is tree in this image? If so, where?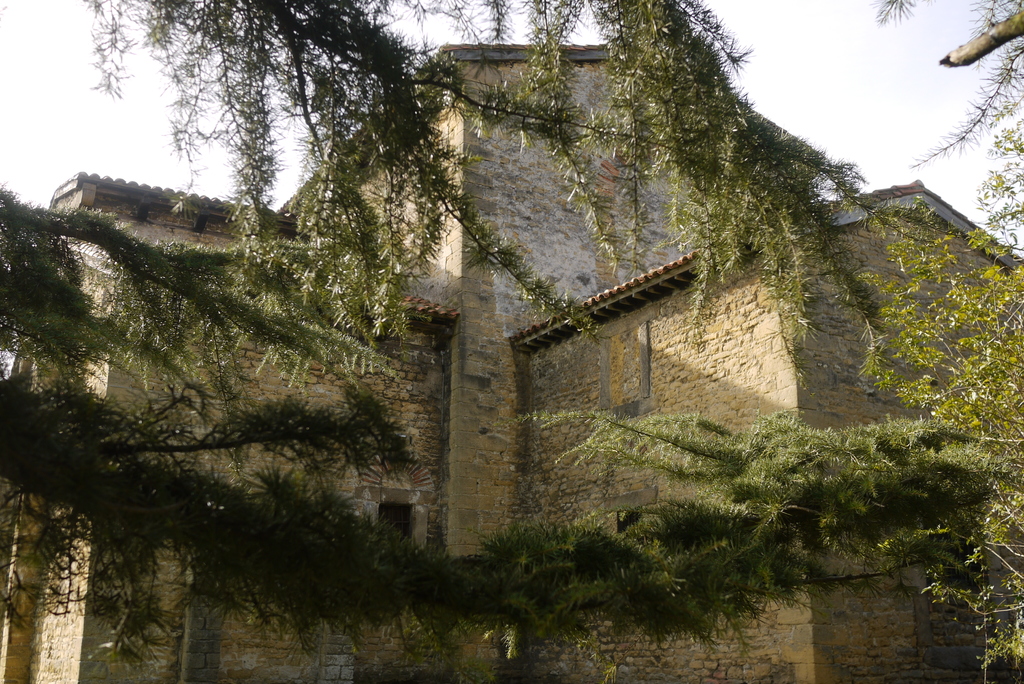
Yes, at select_region(0, 0, 1023, 683).
